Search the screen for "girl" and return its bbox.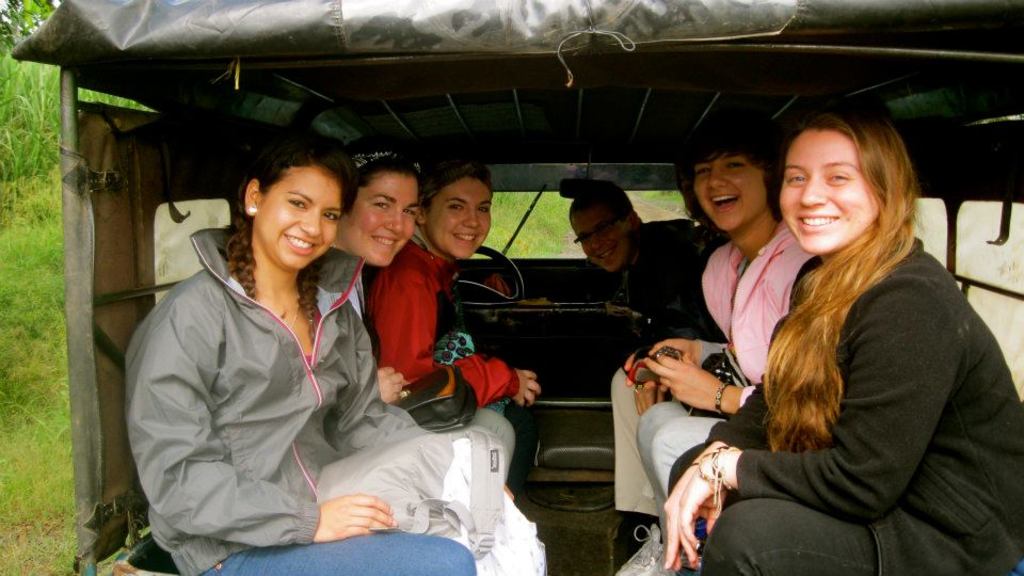
Found: (x1=614, y1=118, x2=810, y2=575).
